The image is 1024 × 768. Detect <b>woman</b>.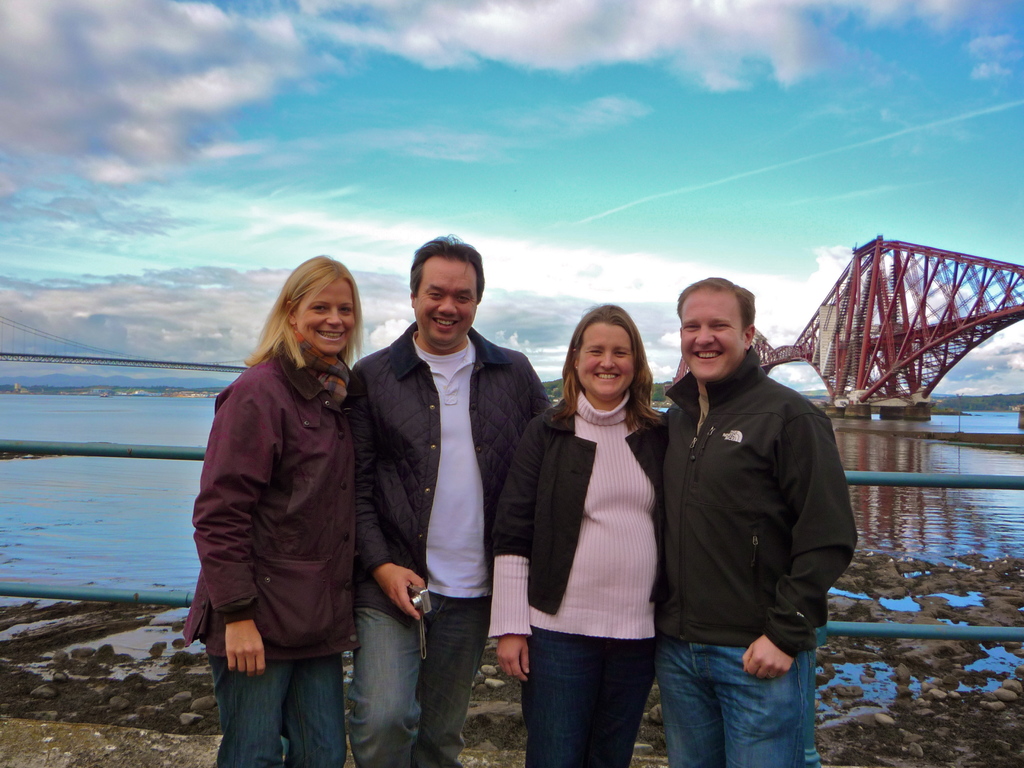
Detection: 486,306,669,767.
